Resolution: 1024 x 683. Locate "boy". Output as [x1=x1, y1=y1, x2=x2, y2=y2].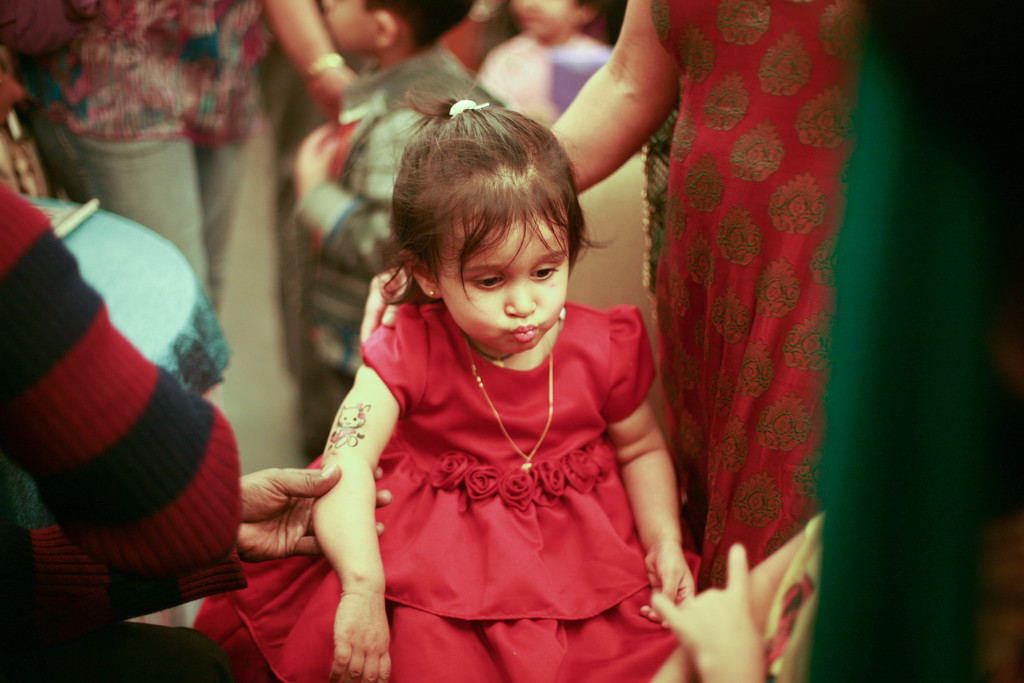
[x1=294, y1=0, x2=493, y2=399].
